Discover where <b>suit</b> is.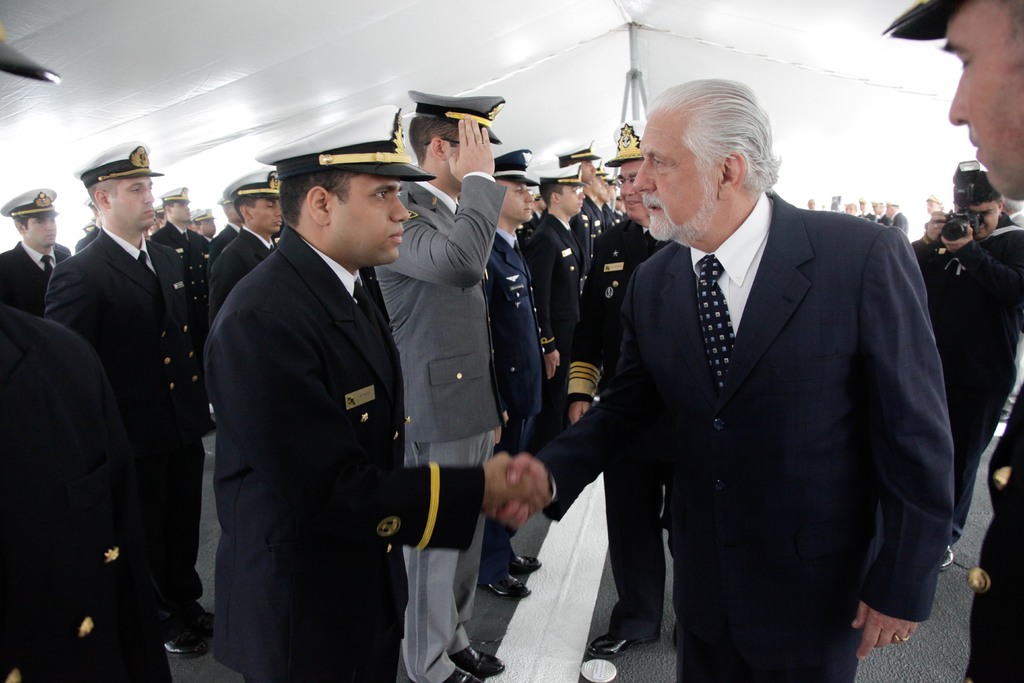
Discovered at 210 221 489 682.
